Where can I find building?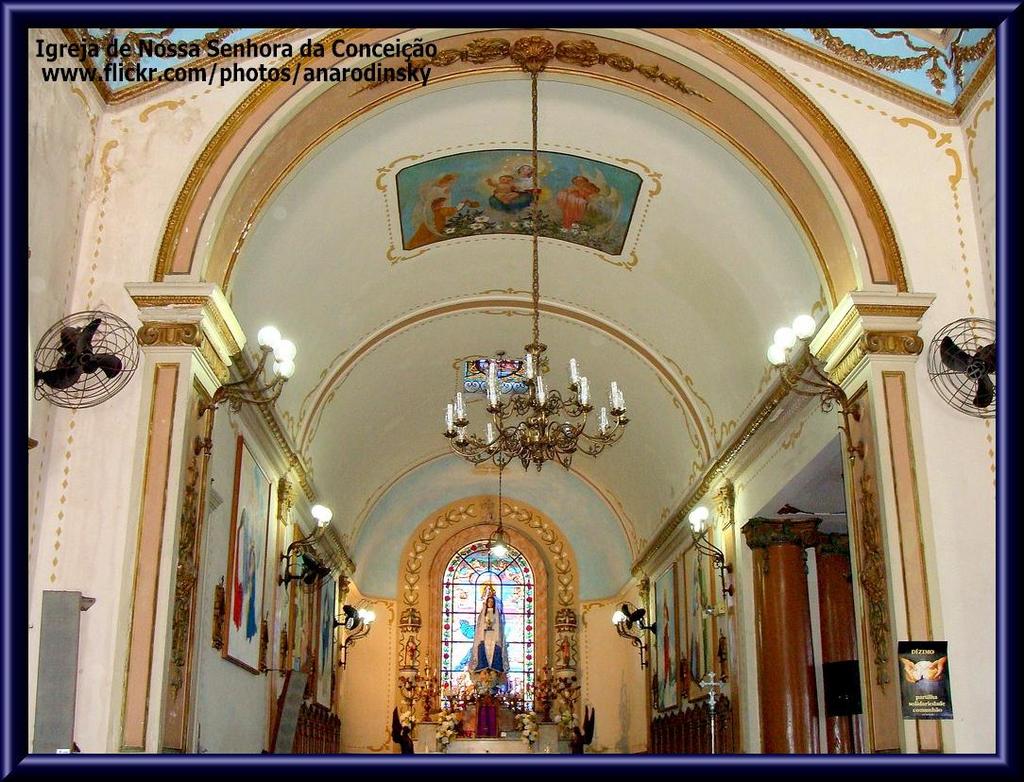
You can find it at 28,27,1001,755.
